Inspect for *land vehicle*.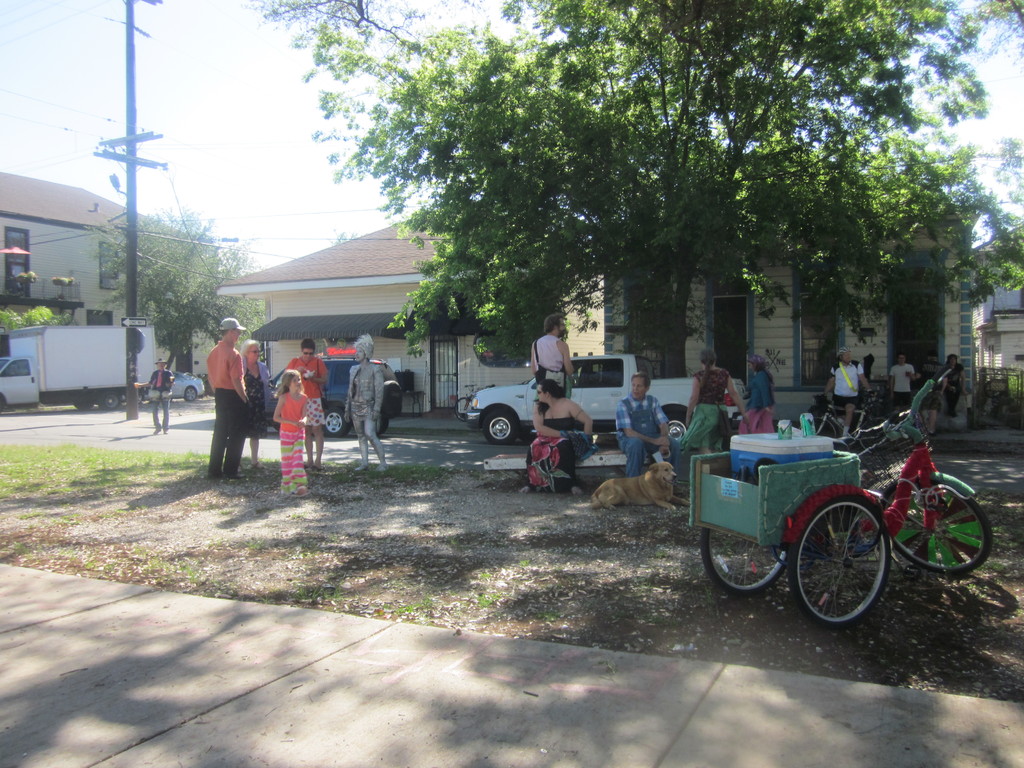
Inspection: 134/366/207/402.
